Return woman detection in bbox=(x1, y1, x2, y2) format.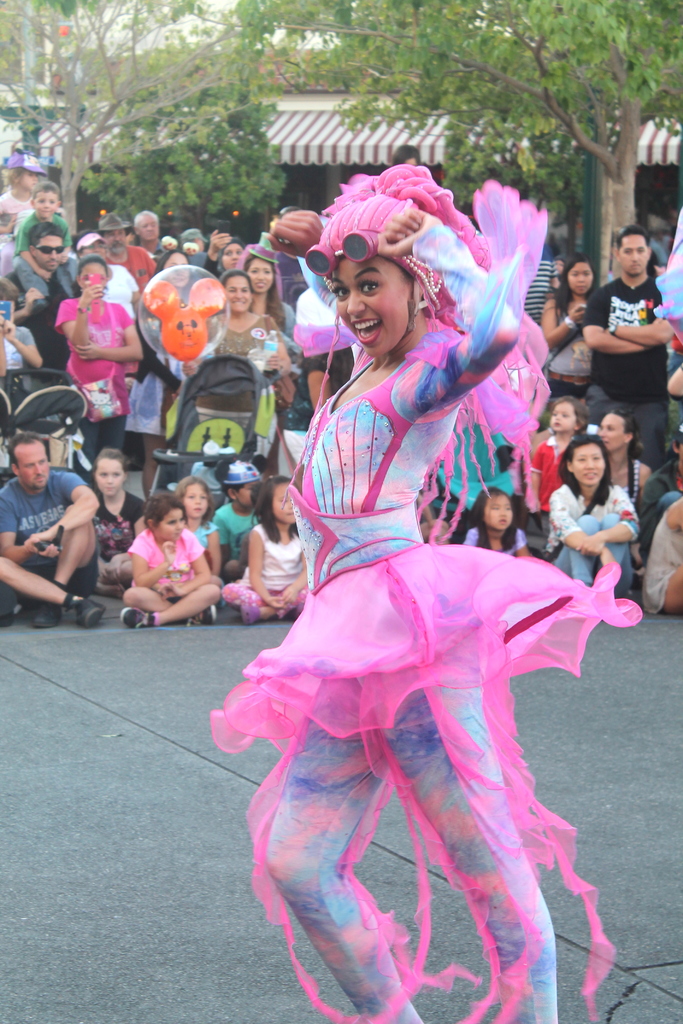
bbox=(588, 408, 650, 585).
